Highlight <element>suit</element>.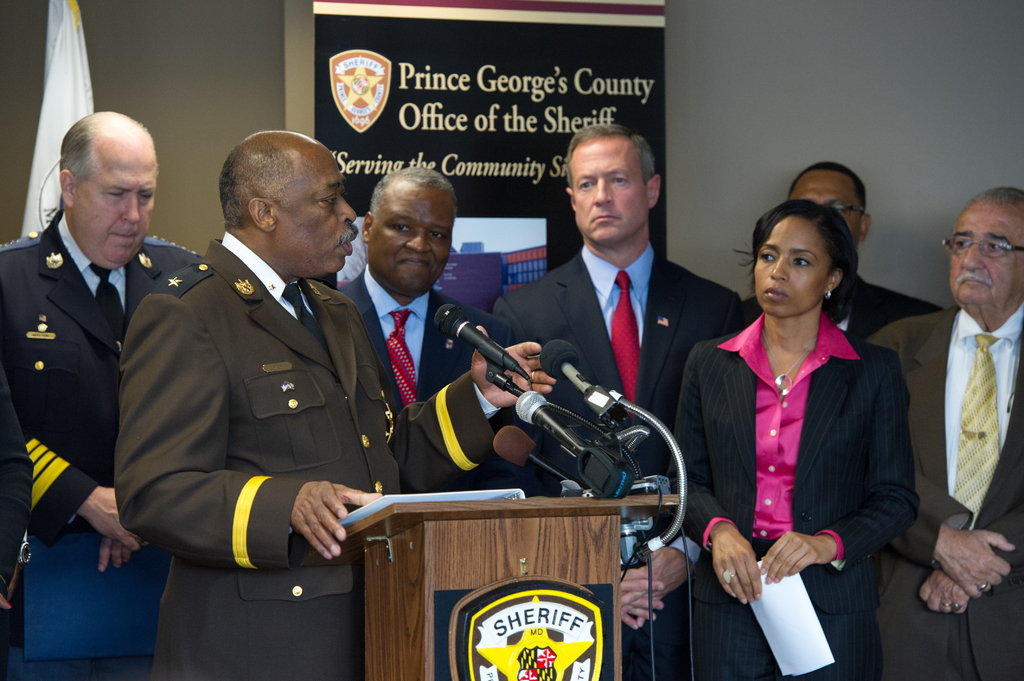
Highlighted region: [left=866, top=307, right=1023, bottom=680].
